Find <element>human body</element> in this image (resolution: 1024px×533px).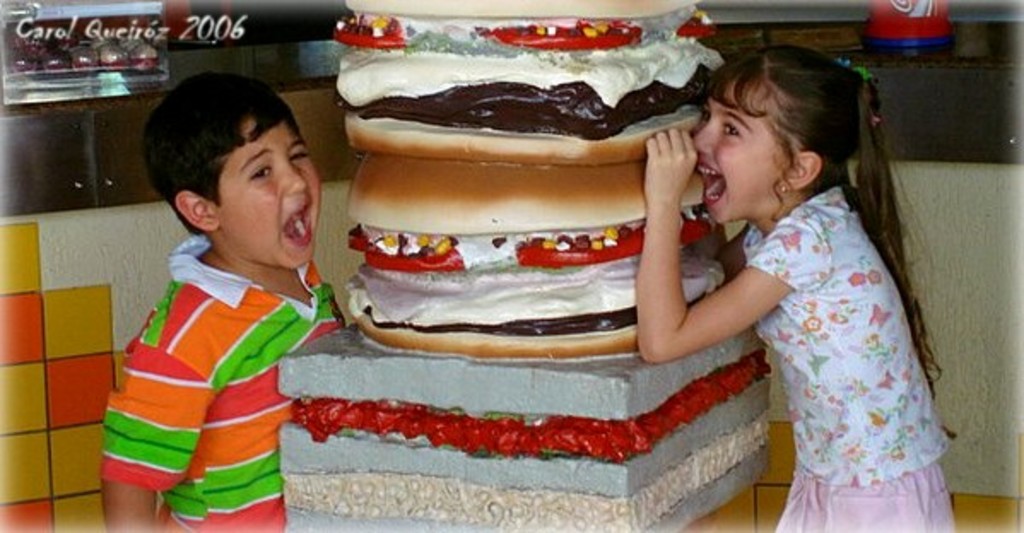
region(696, 56, 957, 532).
